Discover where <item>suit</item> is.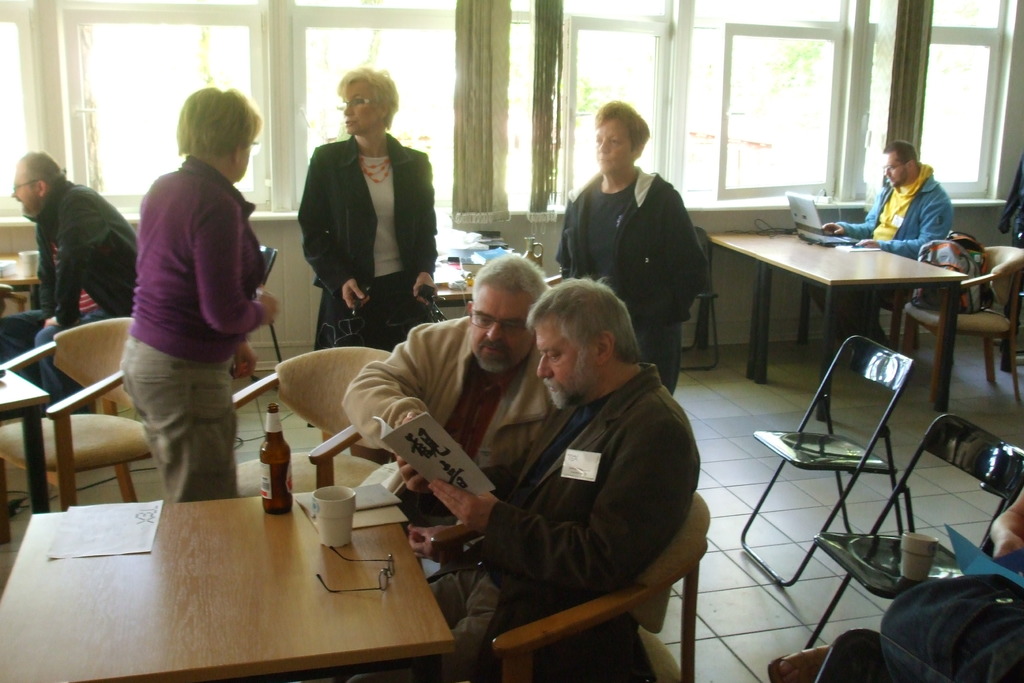
Discovered at select_region(308, 128, 435, 347).
